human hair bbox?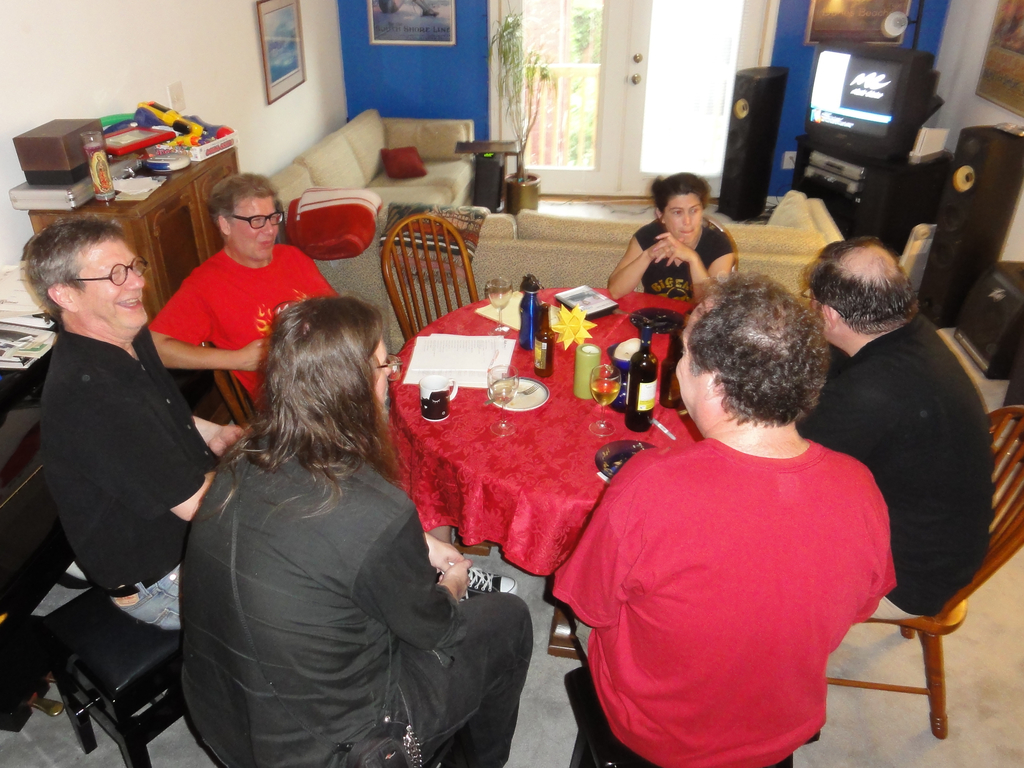
{"x1": 684, "y1": 281, "x2": 836, "y2": 454}
